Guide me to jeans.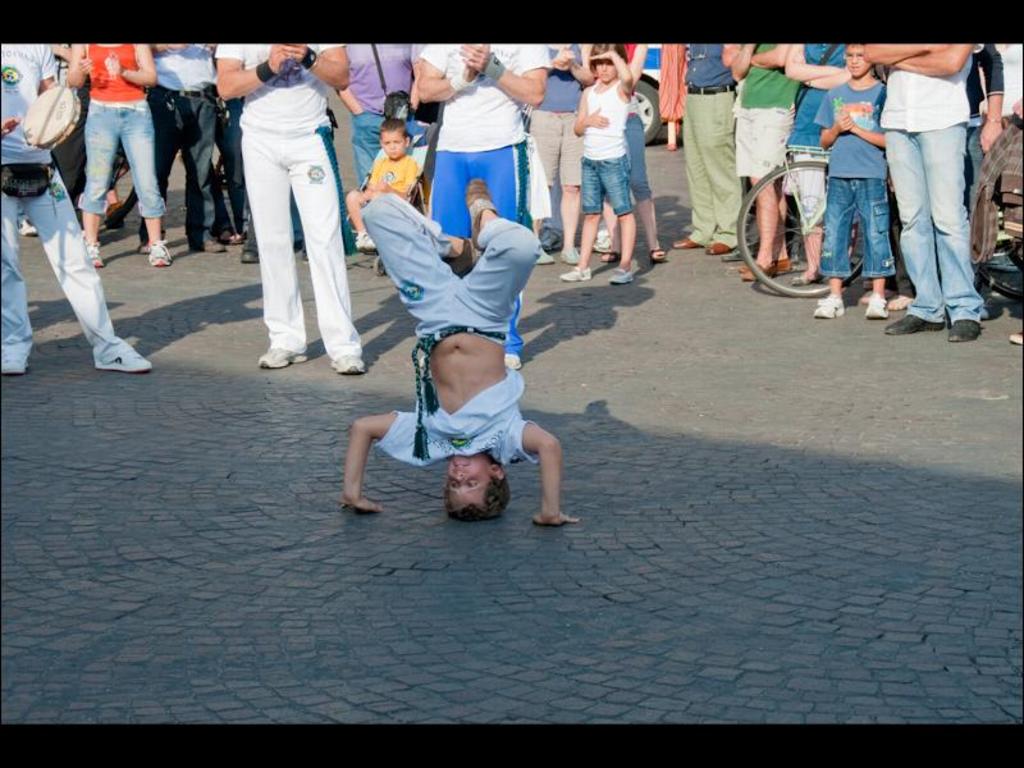
Guidance: region(68, 93, 161, 224).
